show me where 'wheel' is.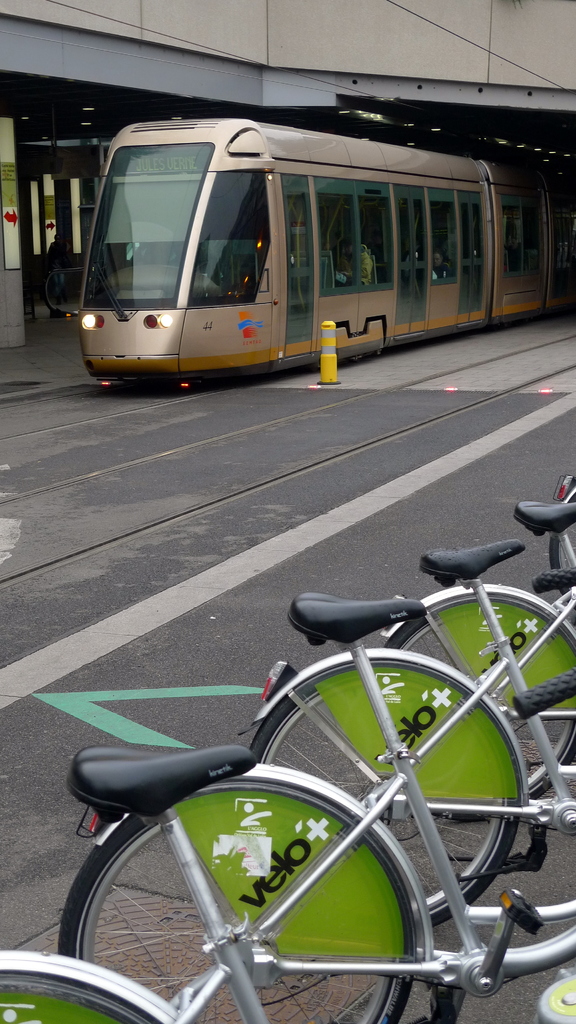
'wheel' is at 249/660/522/932.
